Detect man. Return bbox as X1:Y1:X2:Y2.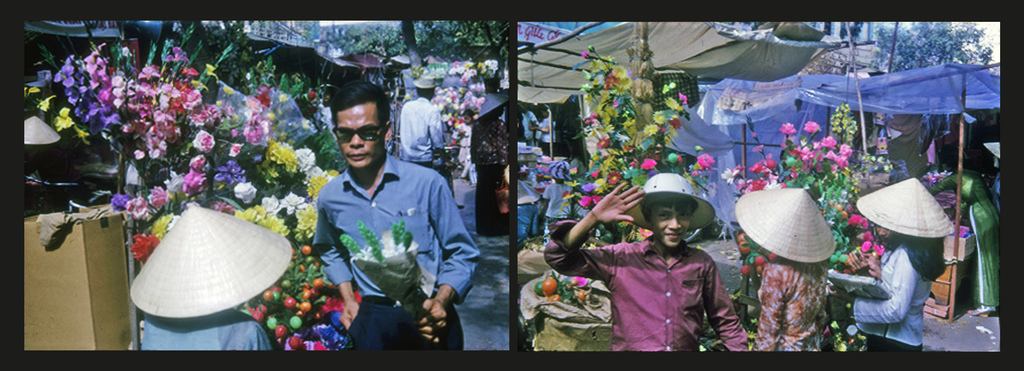
295:76:471:346.
